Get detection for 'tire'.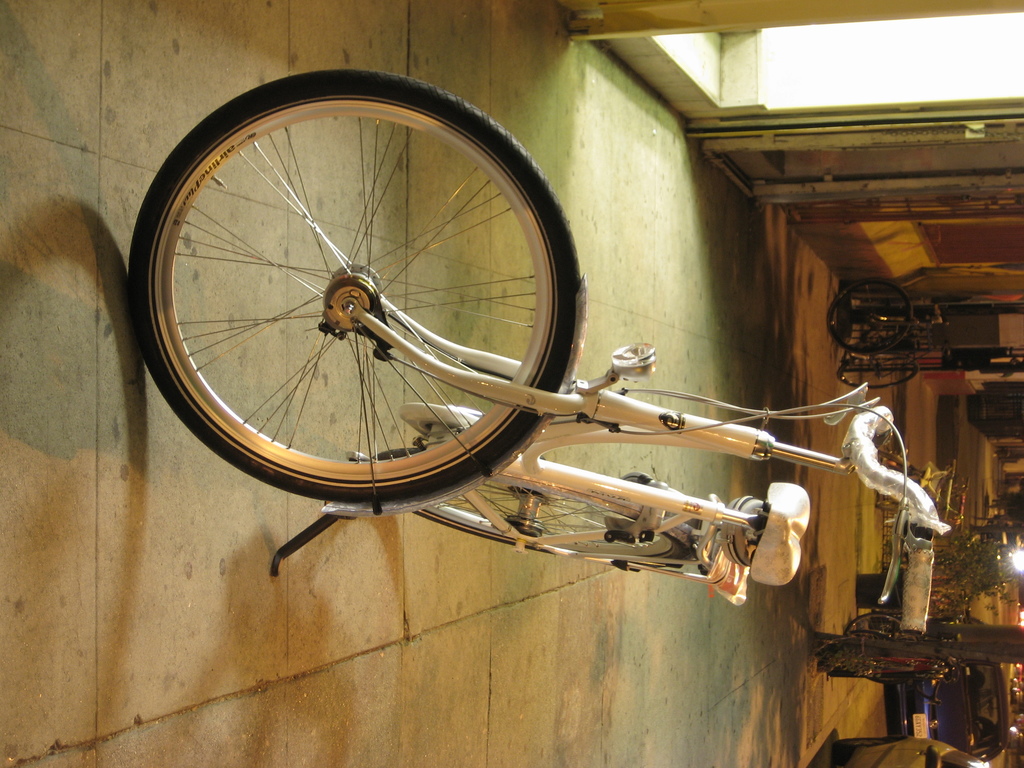
Detection: l=836, t=736, r=897, b=760.
